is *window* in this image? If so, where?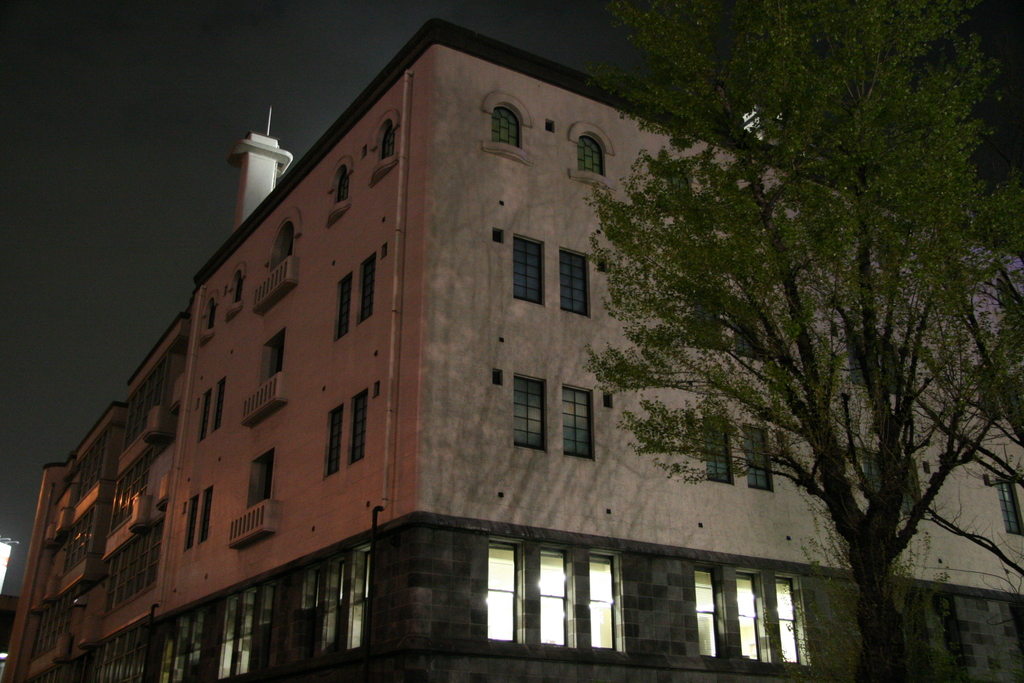
Yes, at (left=337, top=278, right=356, bottom=337).
